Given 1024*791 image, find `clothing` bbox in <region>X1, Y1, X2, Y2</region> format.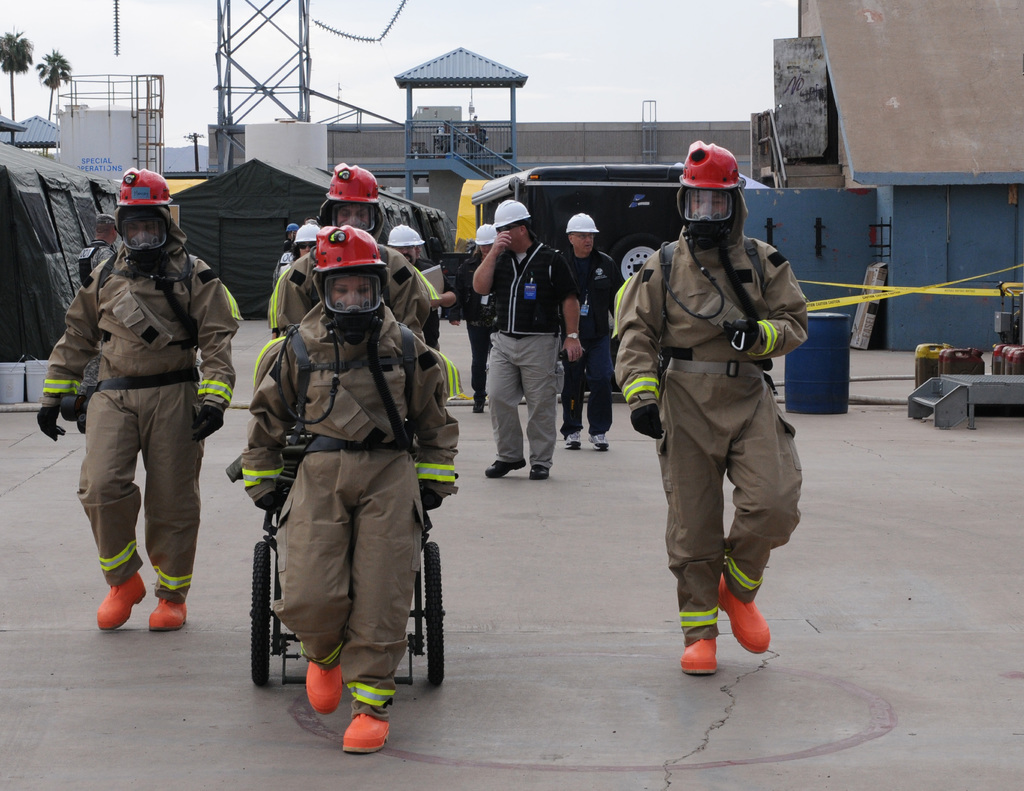
<region>614, 176, 833, 645</region>.
